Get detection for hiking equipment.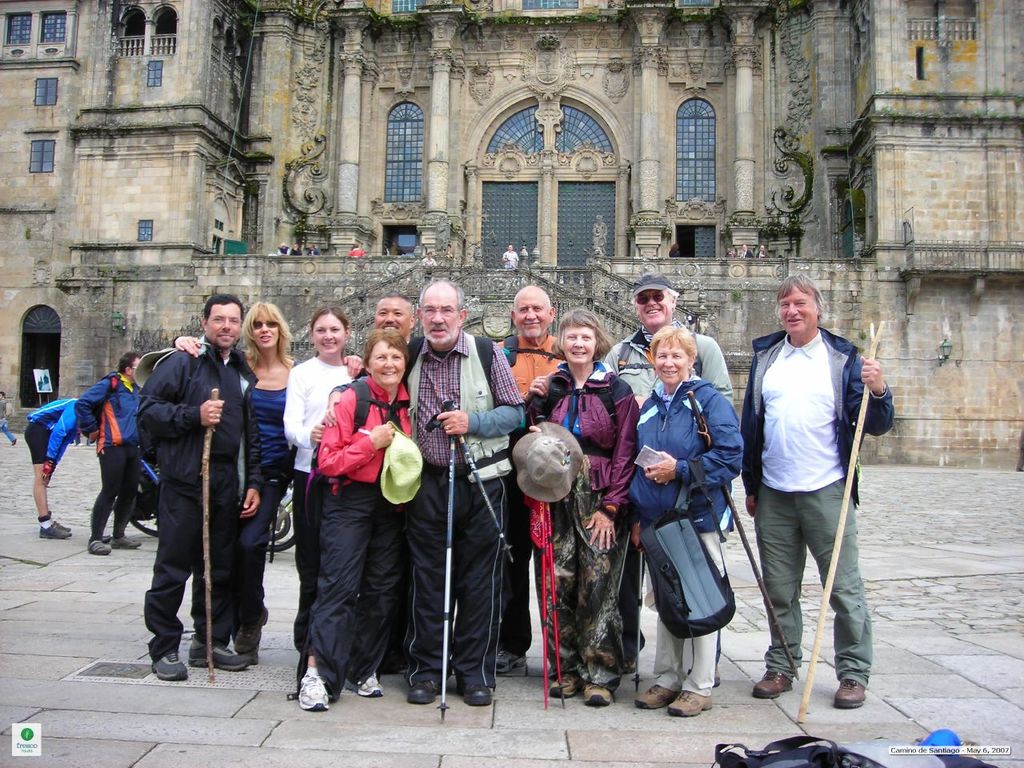
Detection: x1=402 y1=335 x2=519 y2=479.
